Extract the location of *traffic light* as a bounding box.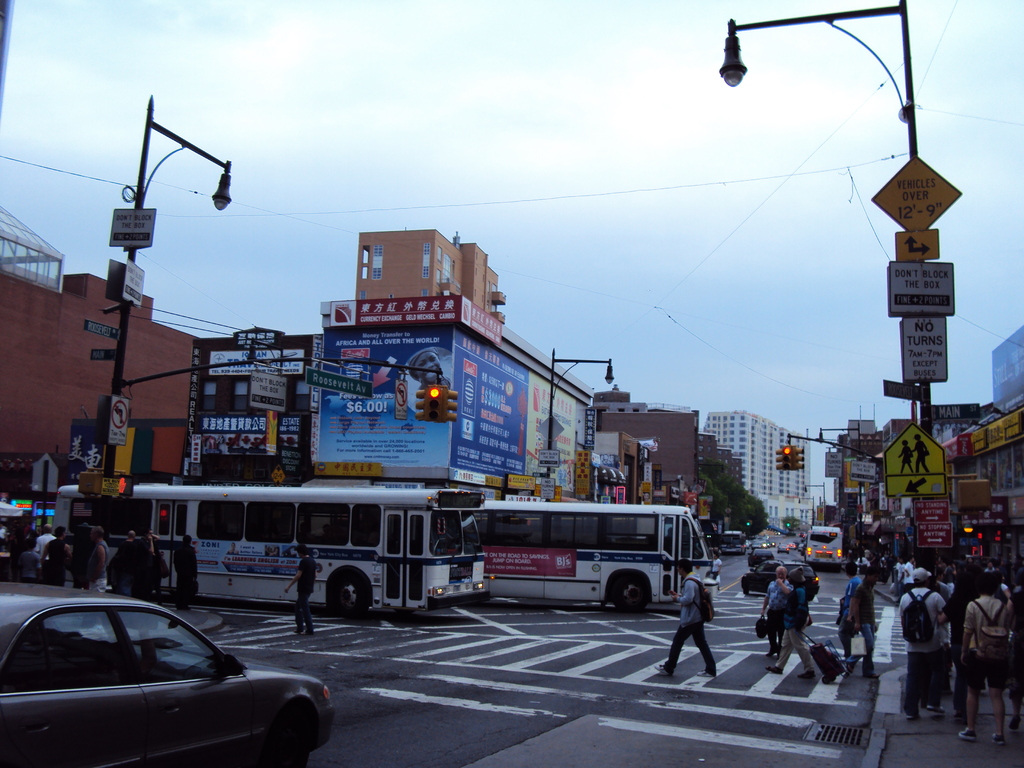
Rect(775, 438, 805, 470).
